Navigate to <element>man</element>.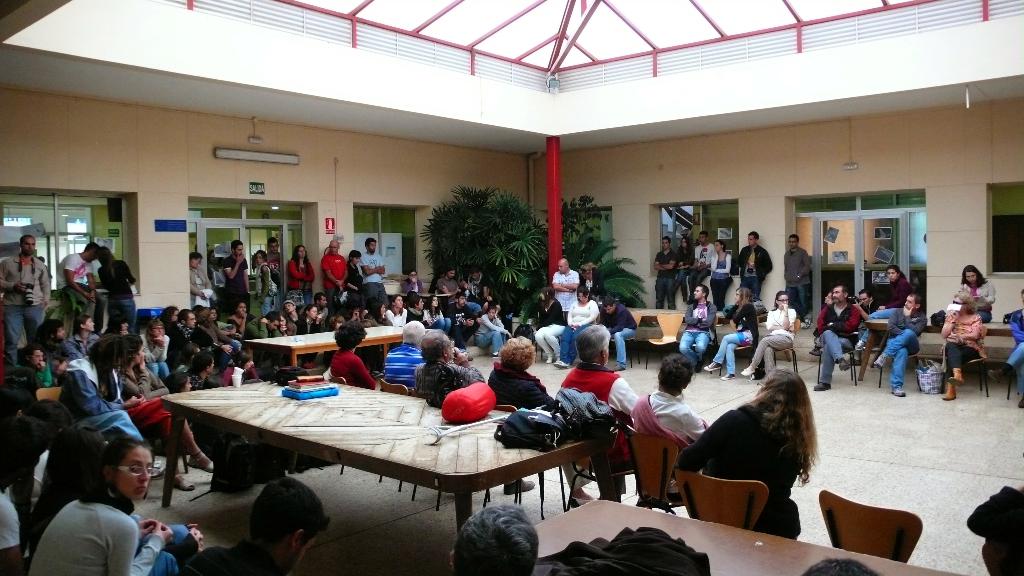
Navigation target: bbox=(176, 476, 330, 575).
